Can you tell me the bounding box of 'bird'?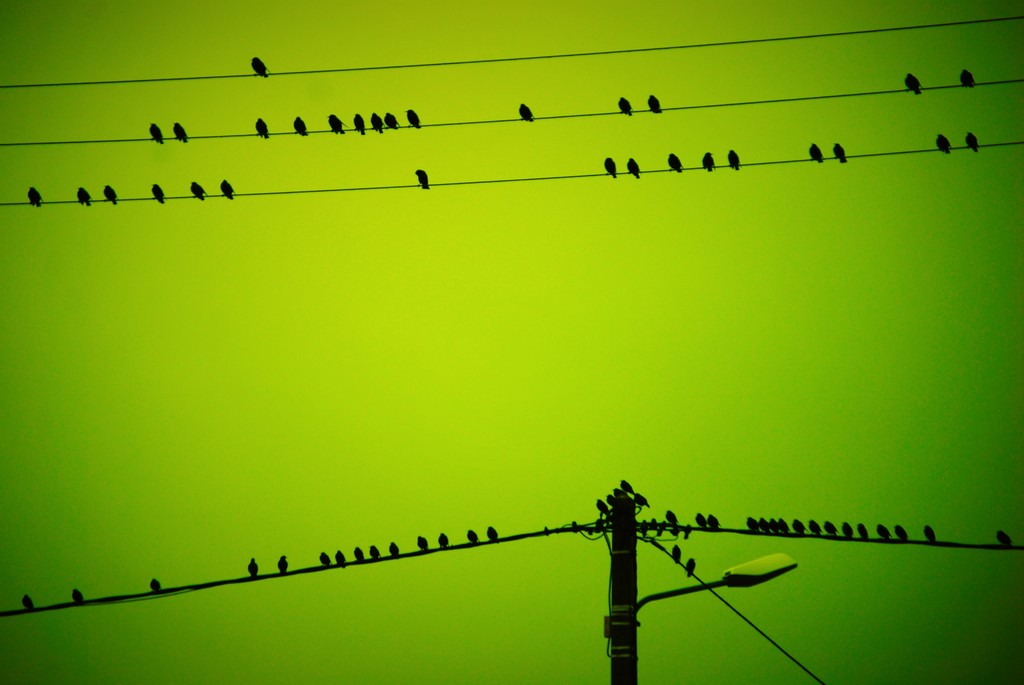
box(966, 131, 982, 154).
